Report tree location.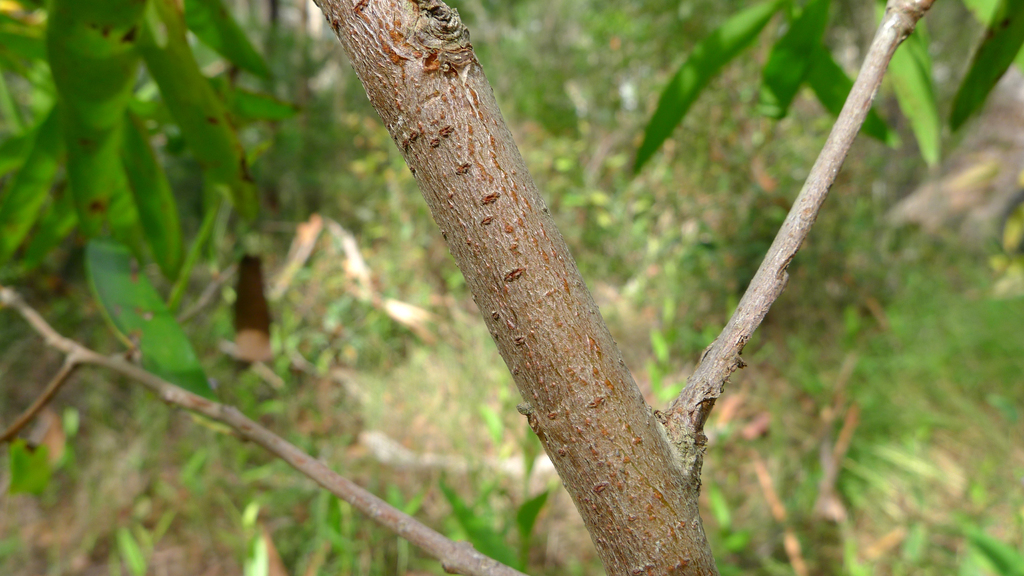
Report: 0 0 939 575.
